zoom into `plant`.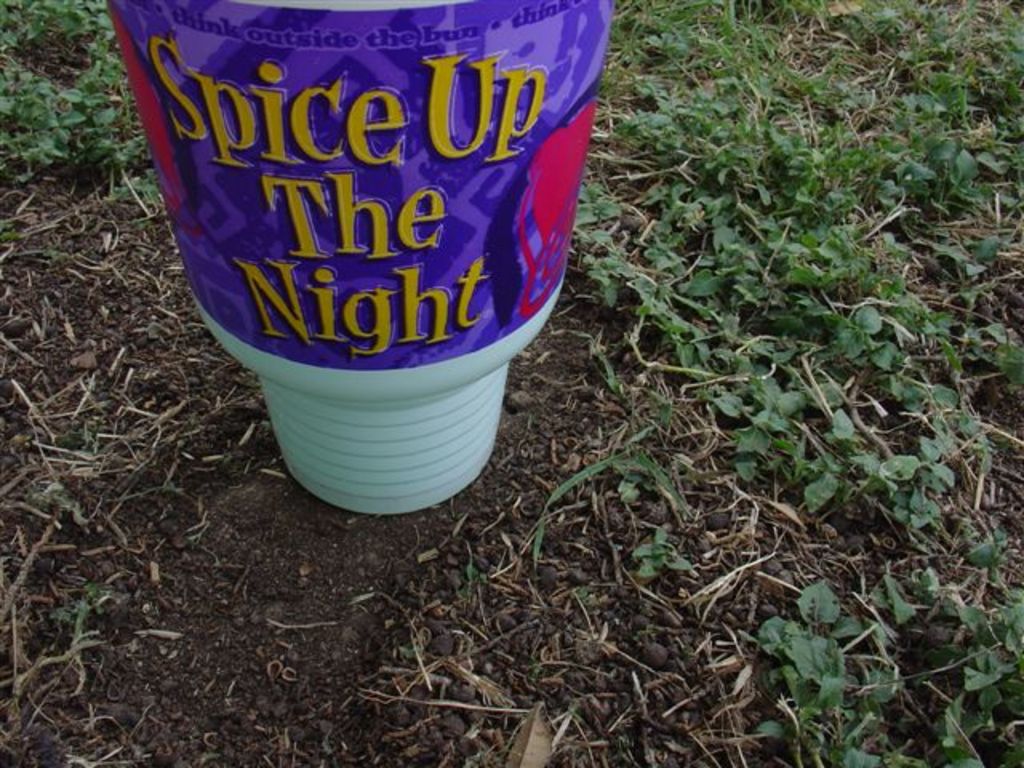
Zoom target: {"left": 19, "top": 477, "right": 85, "bottom": 526}.
